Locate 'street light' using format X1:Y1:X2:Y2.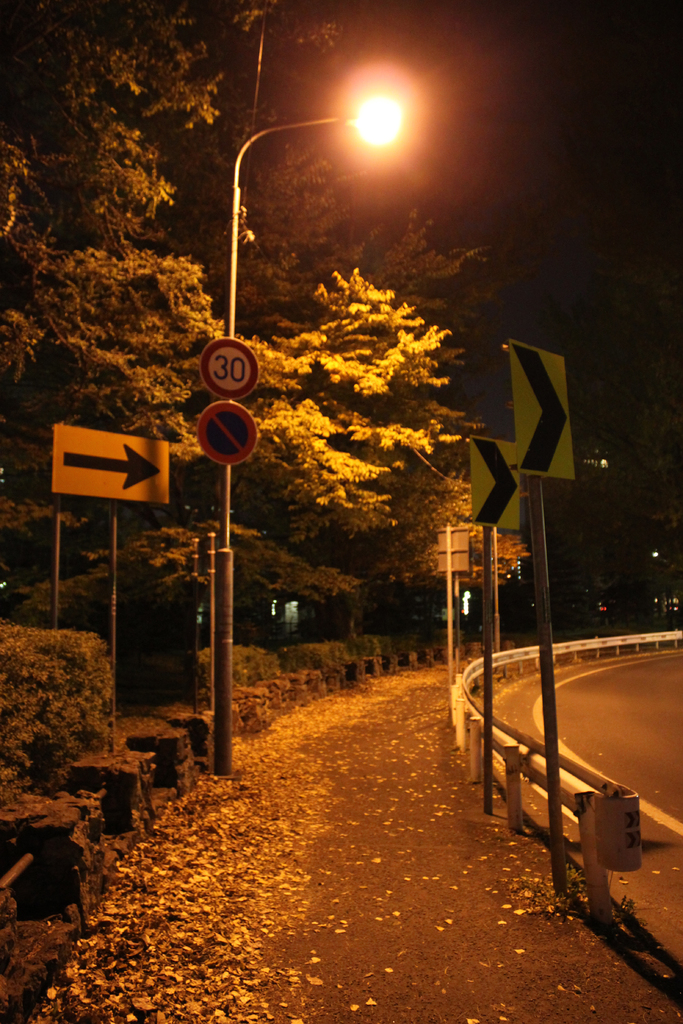
217:93:395:774.
